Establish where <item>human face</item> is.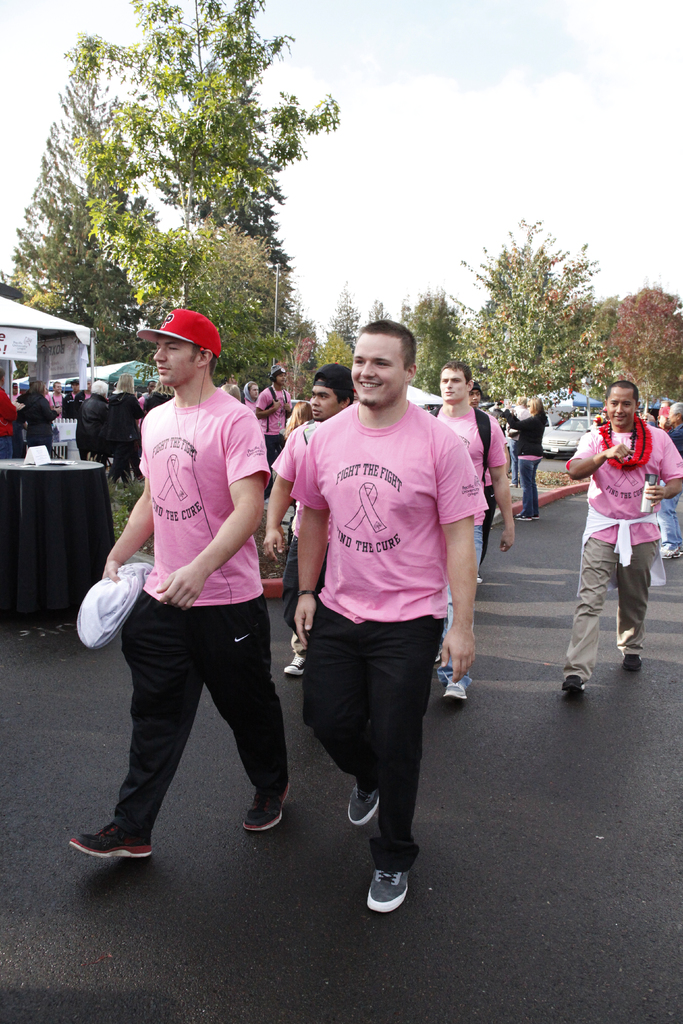
Established at 312 378 340 426.
